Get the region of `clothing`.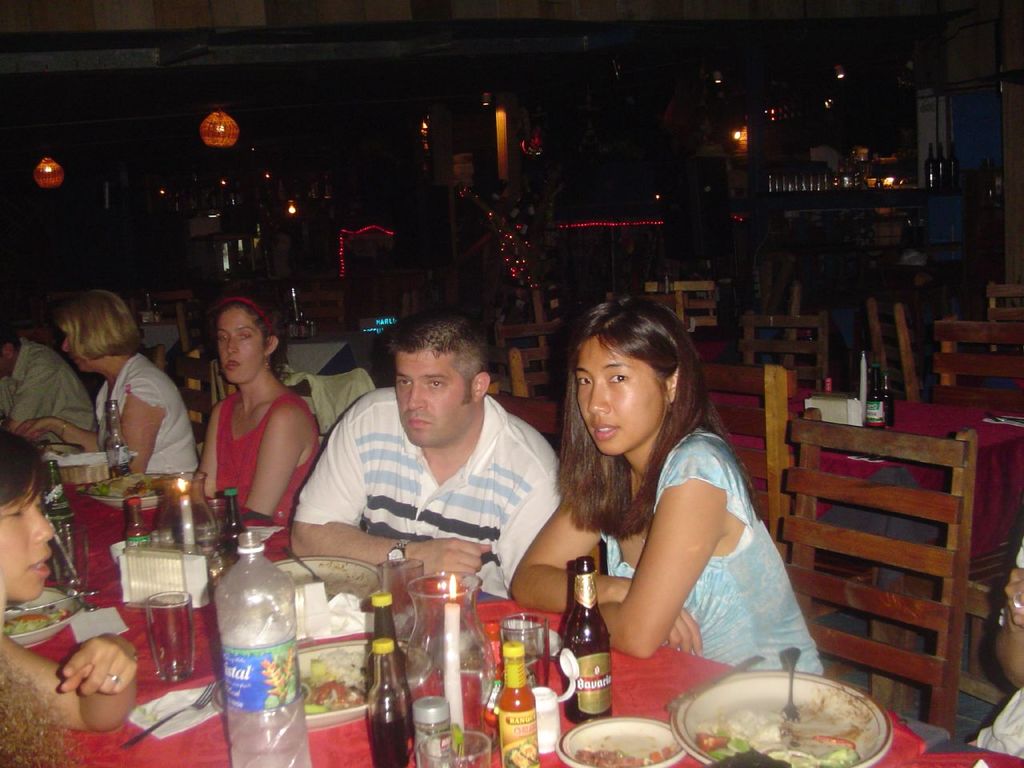
crop(215, 394, 322, 545).
